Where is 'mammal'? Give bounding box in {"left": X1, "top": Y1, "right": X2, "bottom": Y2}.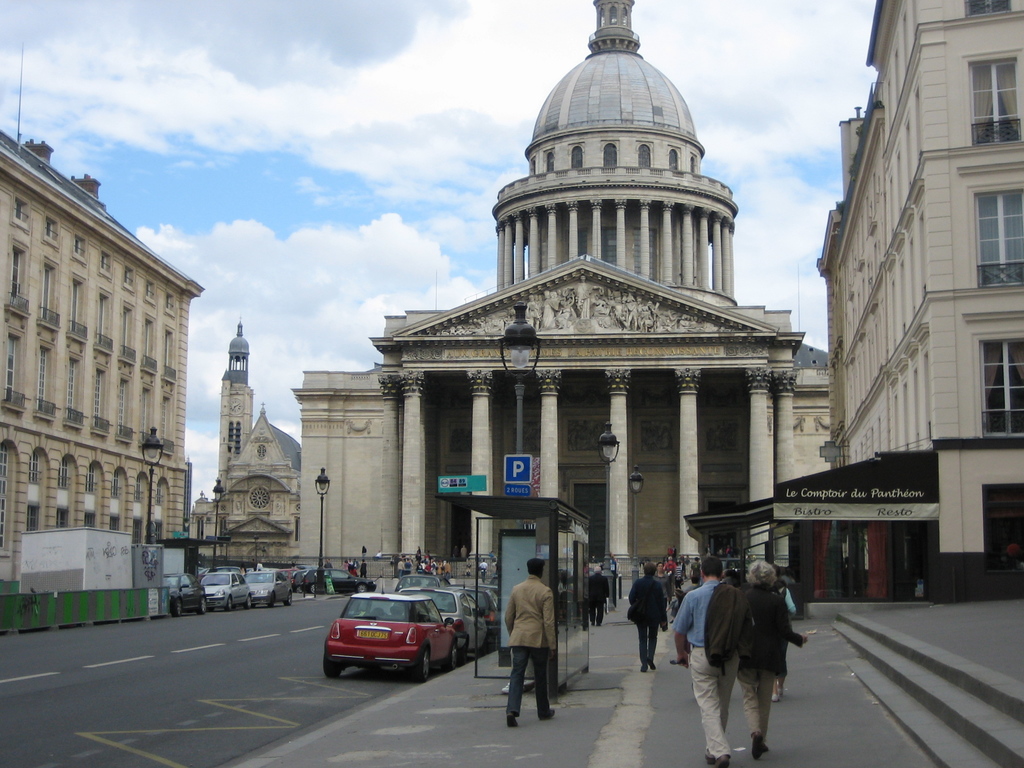
{"left": 360, "top": 545, "right": 369, "bottom": 554}.
